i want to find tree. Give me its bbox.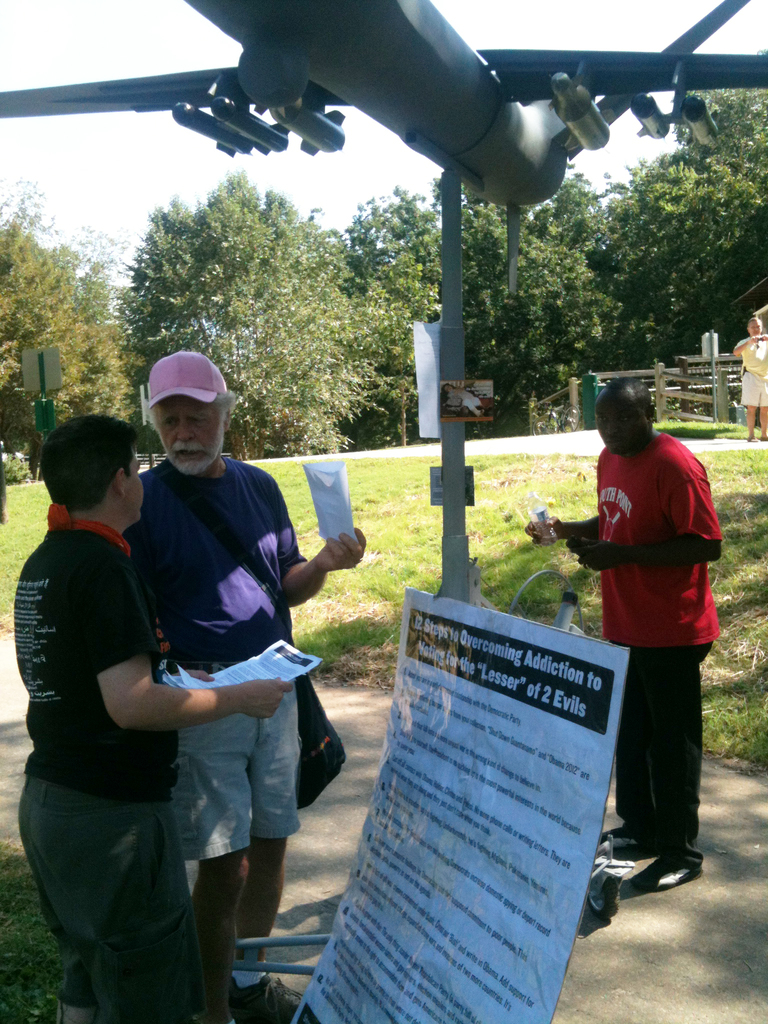
box(593, 59, 767, 358).
